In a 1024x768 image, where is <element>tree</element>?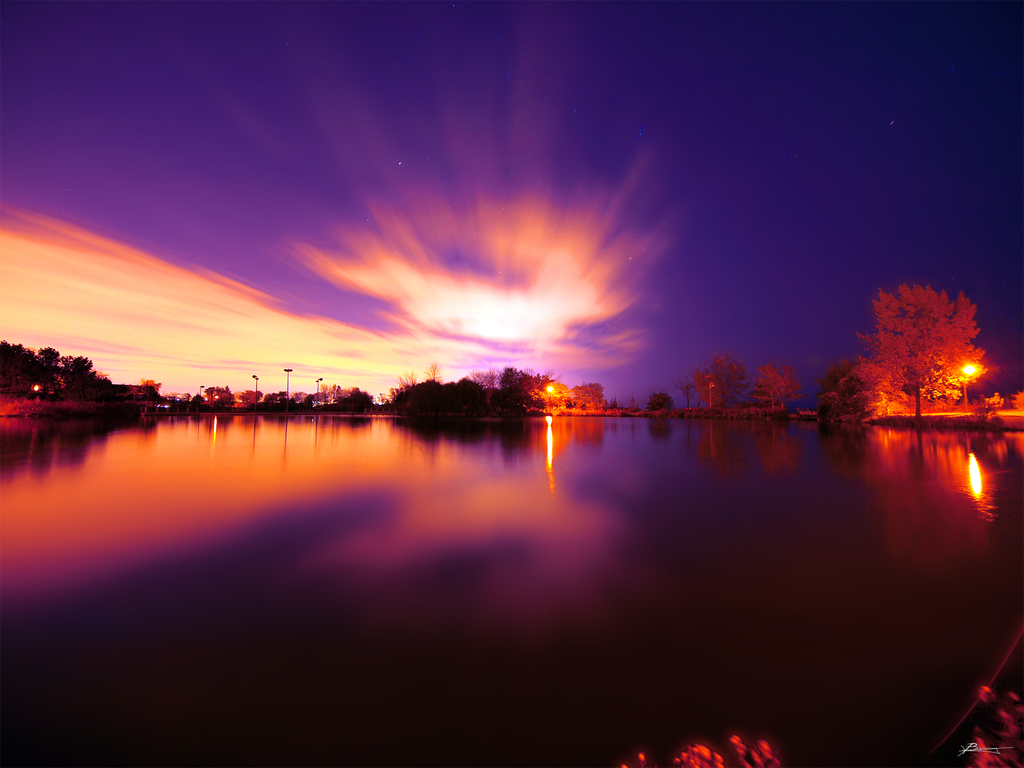
[left=745, top=360, right=808, bottom=415].
